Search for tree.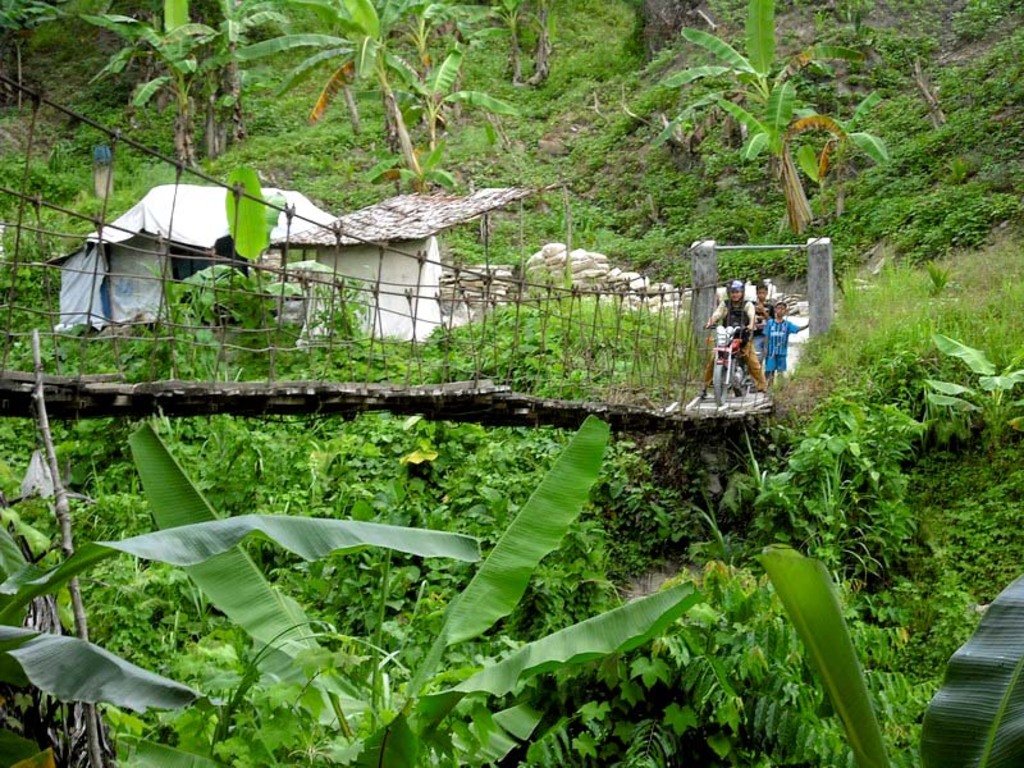
Found at box=[0, 0, 101, 108].
